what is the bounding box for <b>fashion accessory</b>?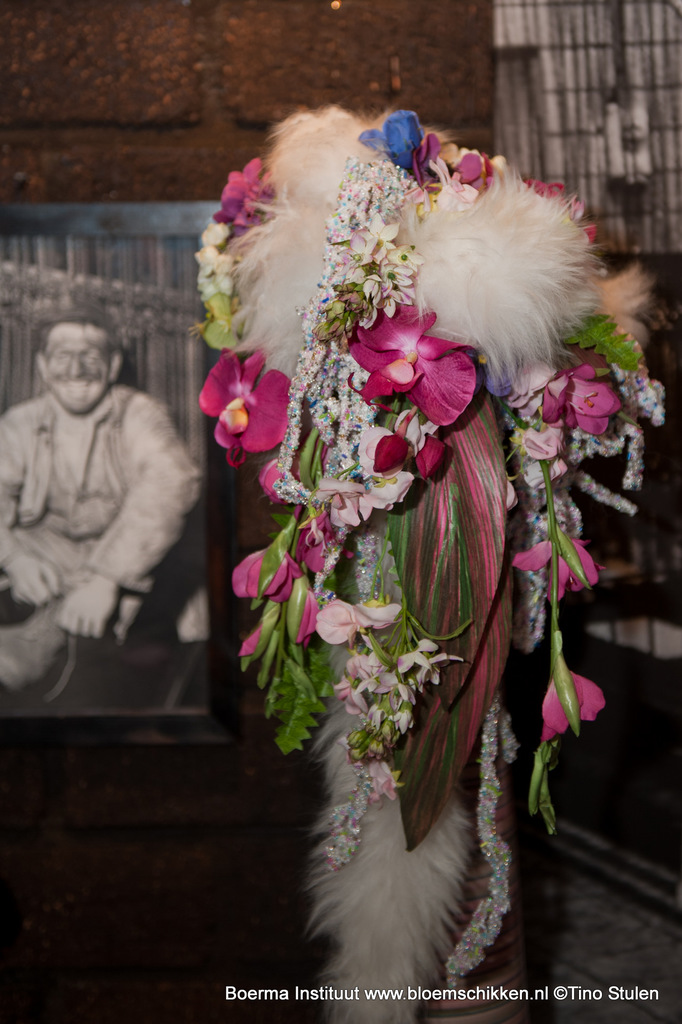
locate(0, 596, 79, 706).
